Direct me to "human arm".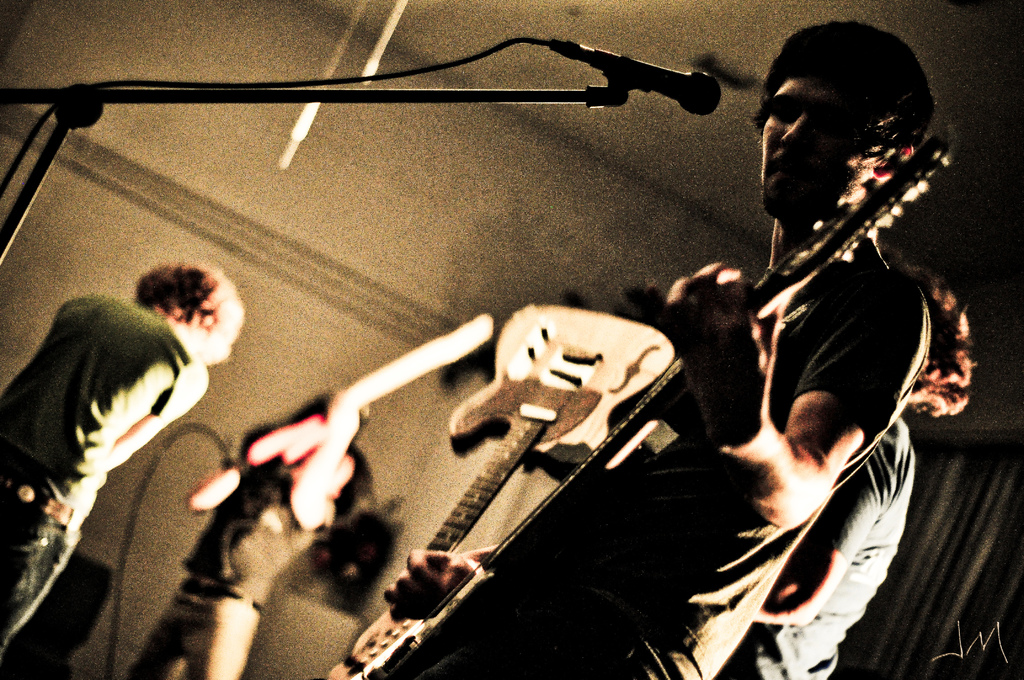
Direction: <box>285,407,368,537</box>.
